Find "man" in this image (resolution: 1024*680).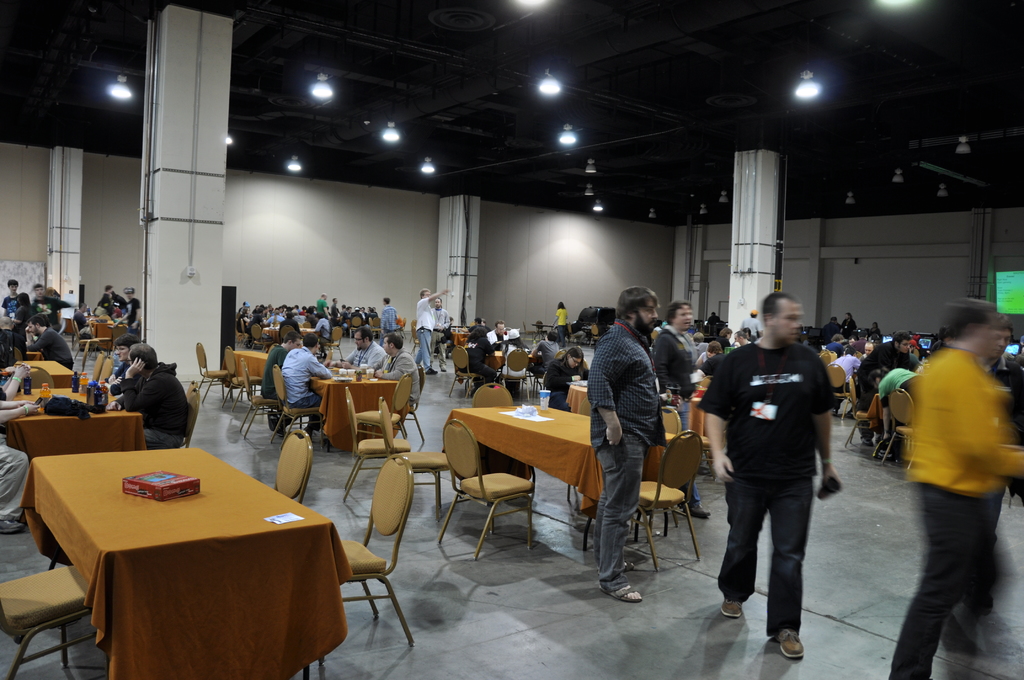
(left=282, top=334, right=325, bottom=429).
